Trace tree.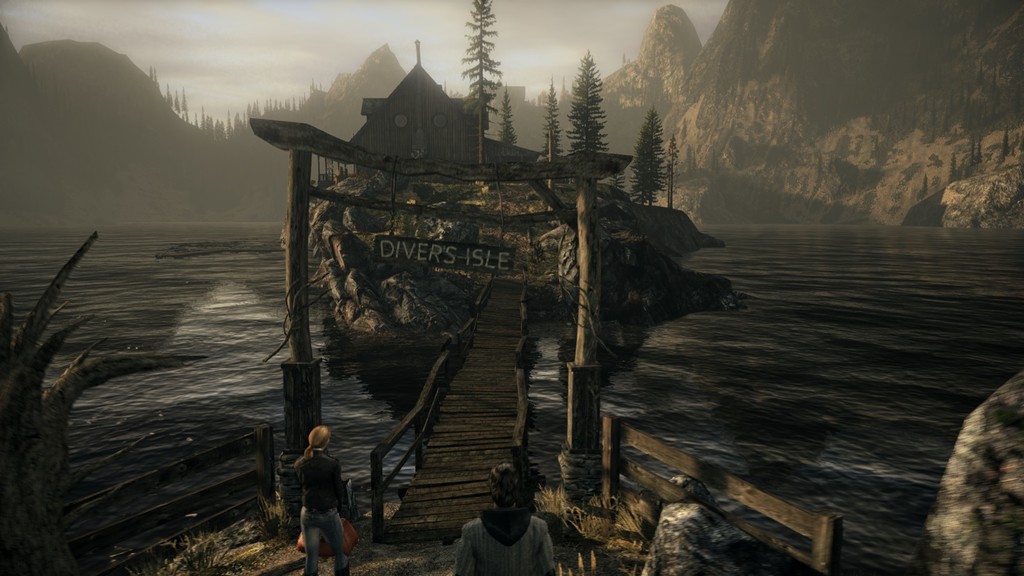
Traced to crop(531, 78, 568, 178).
